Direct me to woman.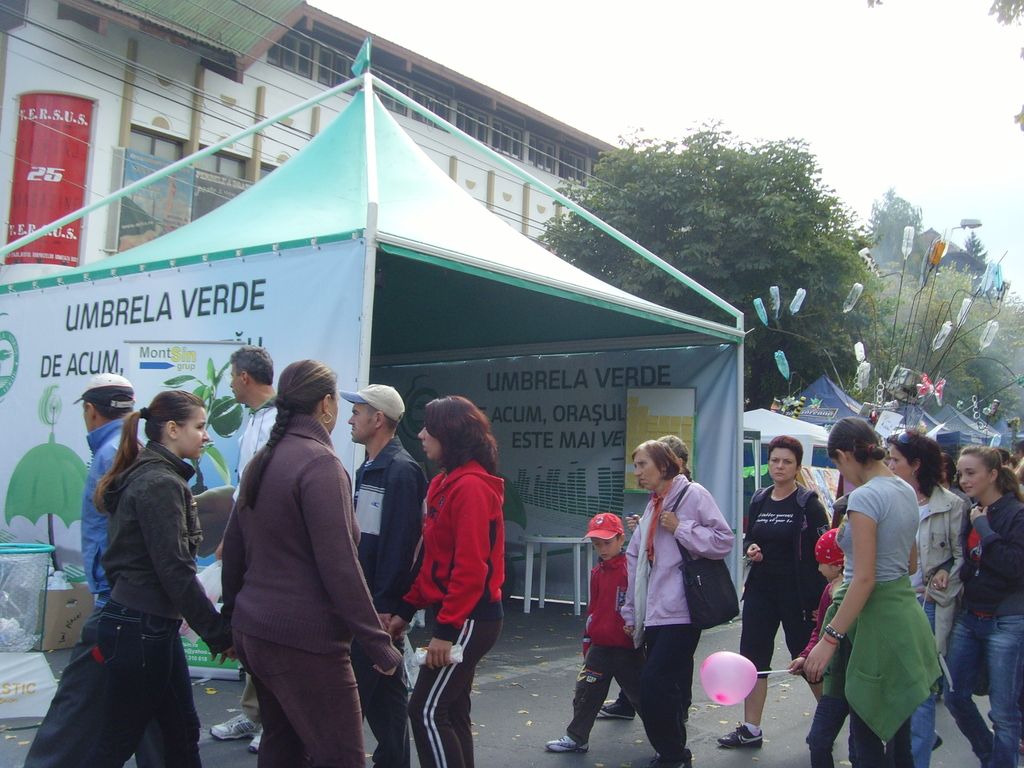
Direction: x1=888 y1=428 x2=972 y2=765.
